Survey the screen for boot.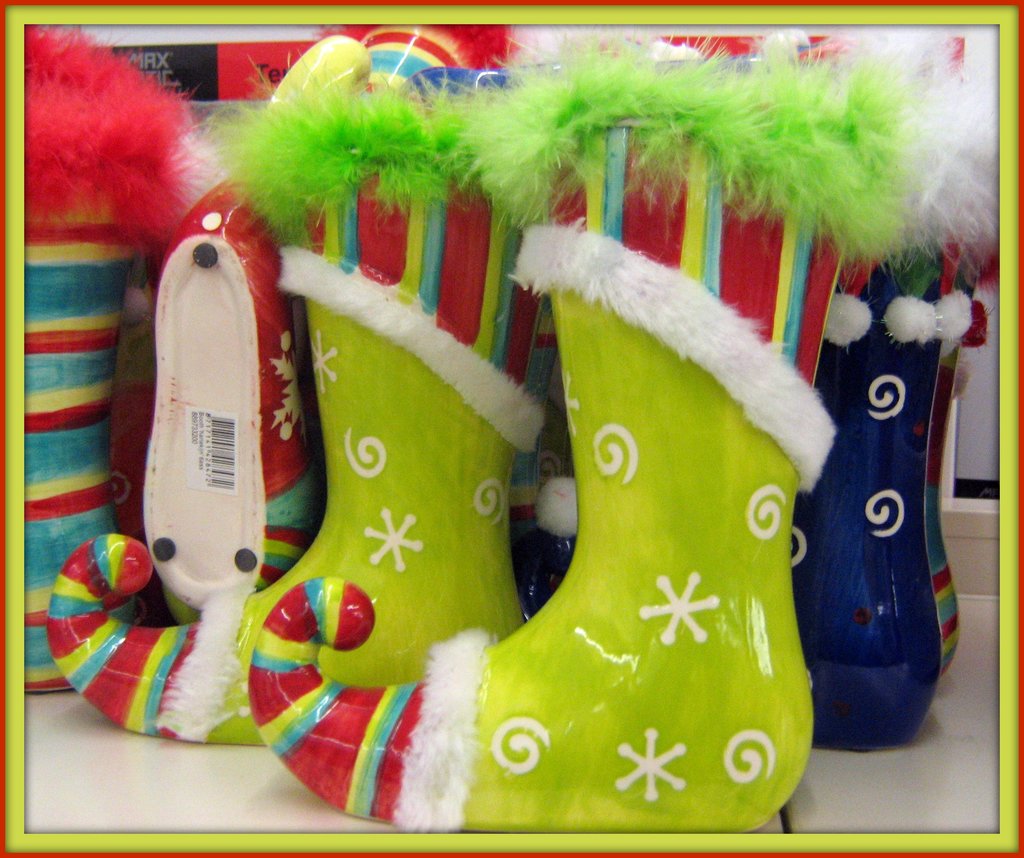
Survey found: crop(12, 15, 232, 689).
